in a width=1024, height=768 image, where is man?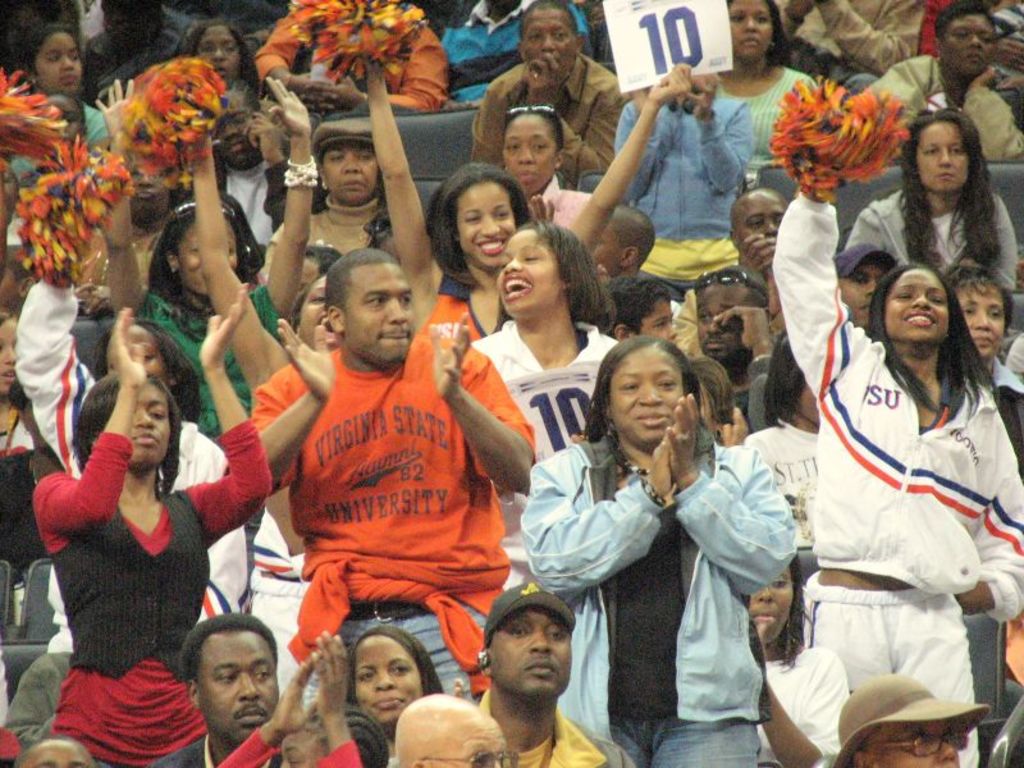
left=855, top=0, right=1023, bottom=165.
